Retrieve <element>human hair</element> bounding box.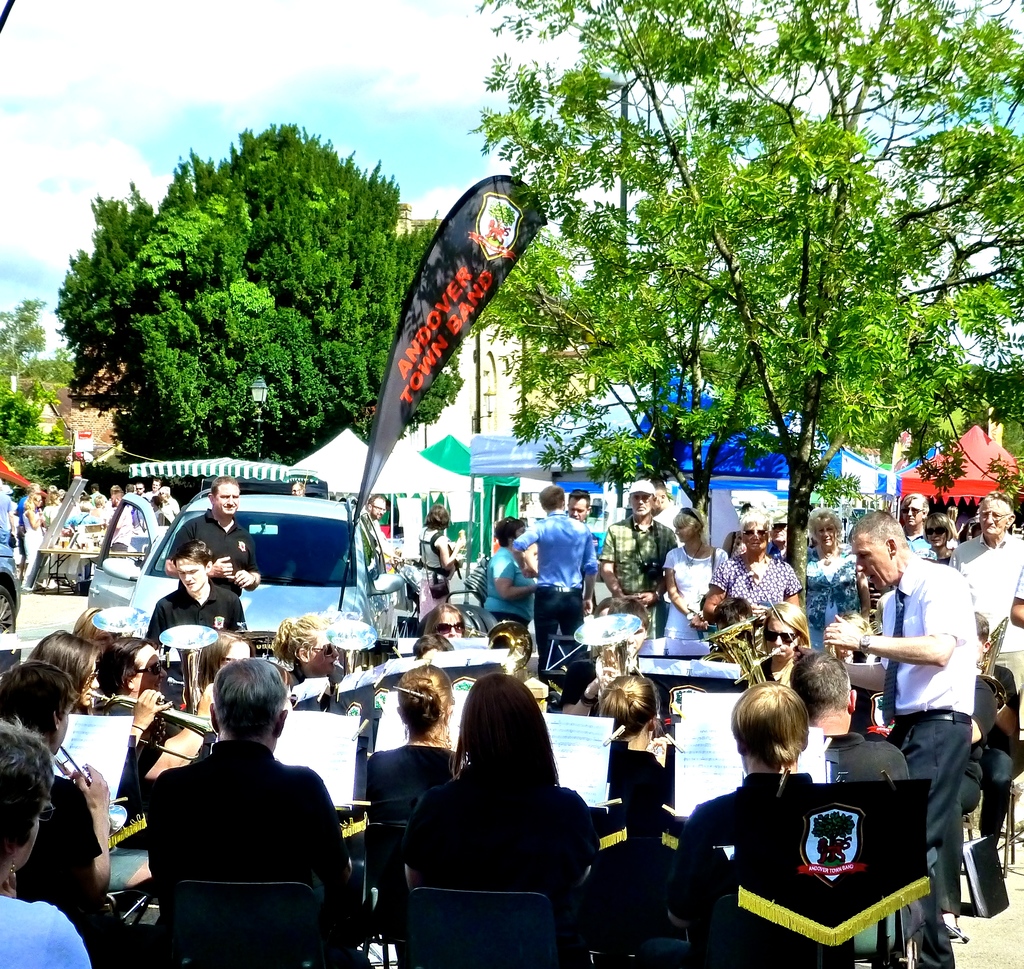
Bounding box: rect(20, 629, 102, 700).
